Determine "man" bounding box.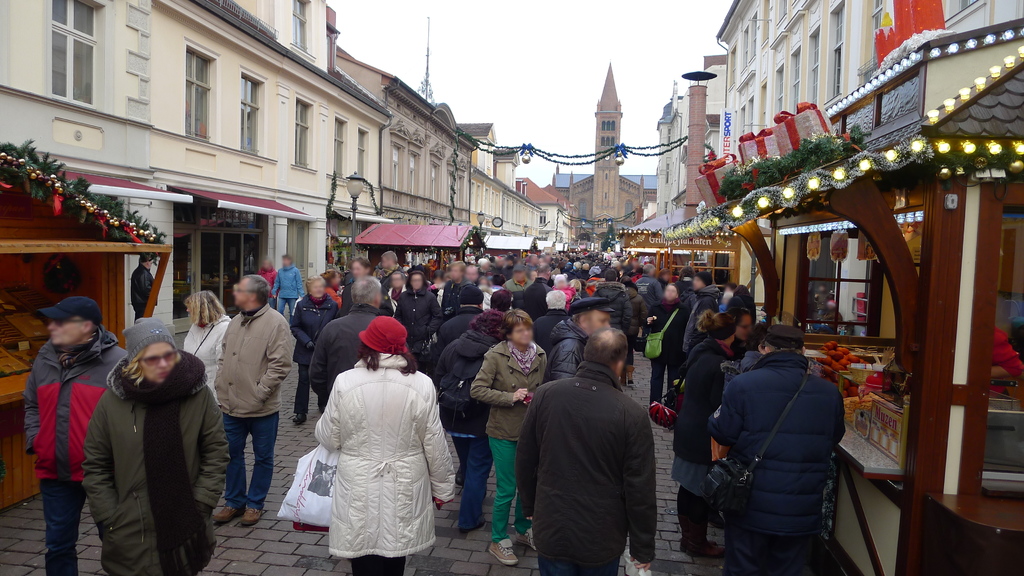
Determined: locate(26, 296, 127, 575).
